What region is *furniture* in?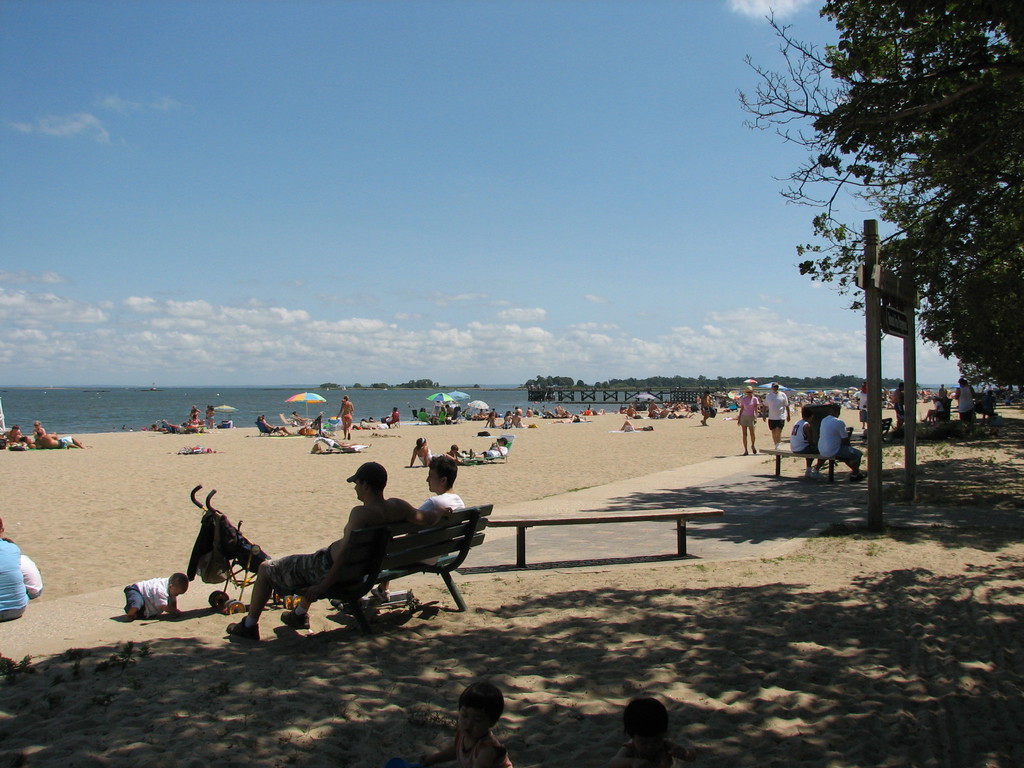
(left=484, top=504, right=724, bottom=566).
